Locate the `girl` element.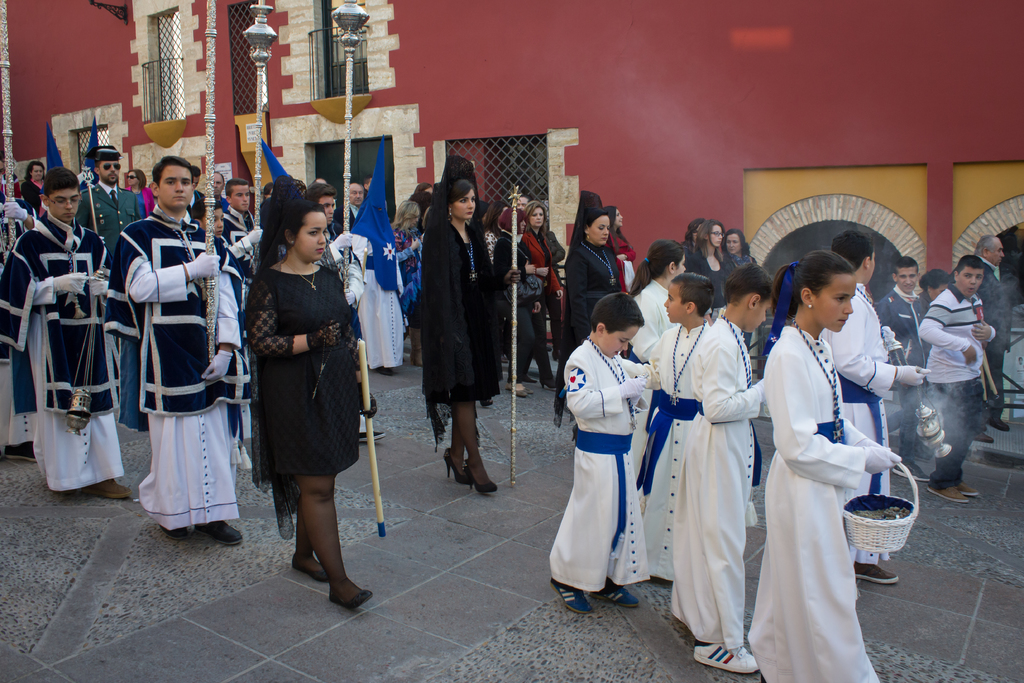
Element bbox: [746, 246, 900, 682].
